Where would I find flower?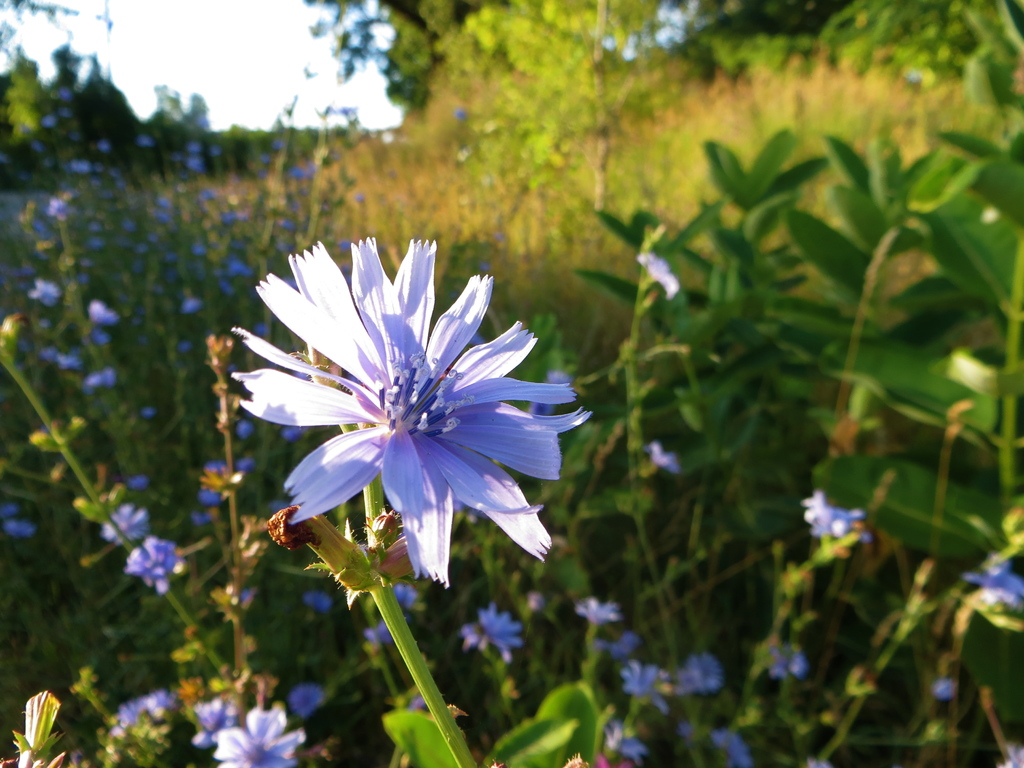
At bbox=(575, 598, 617, 620).
